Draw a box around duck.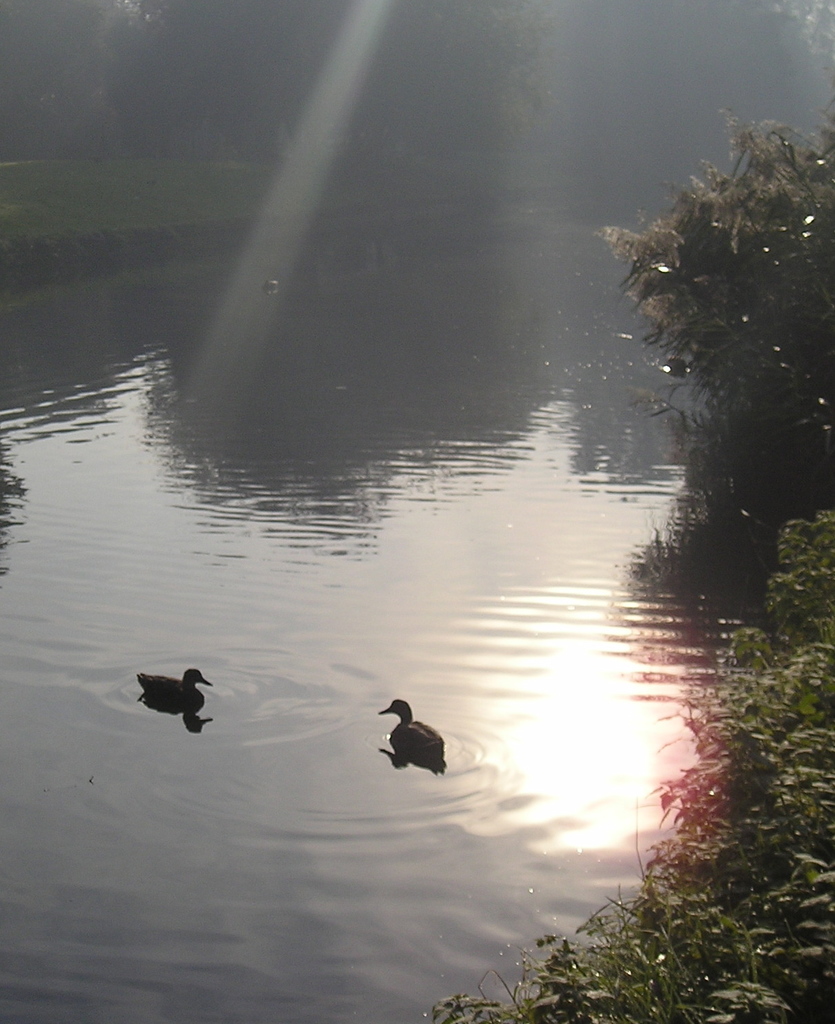
(left=382, top=695, right=447, bottom=774).
